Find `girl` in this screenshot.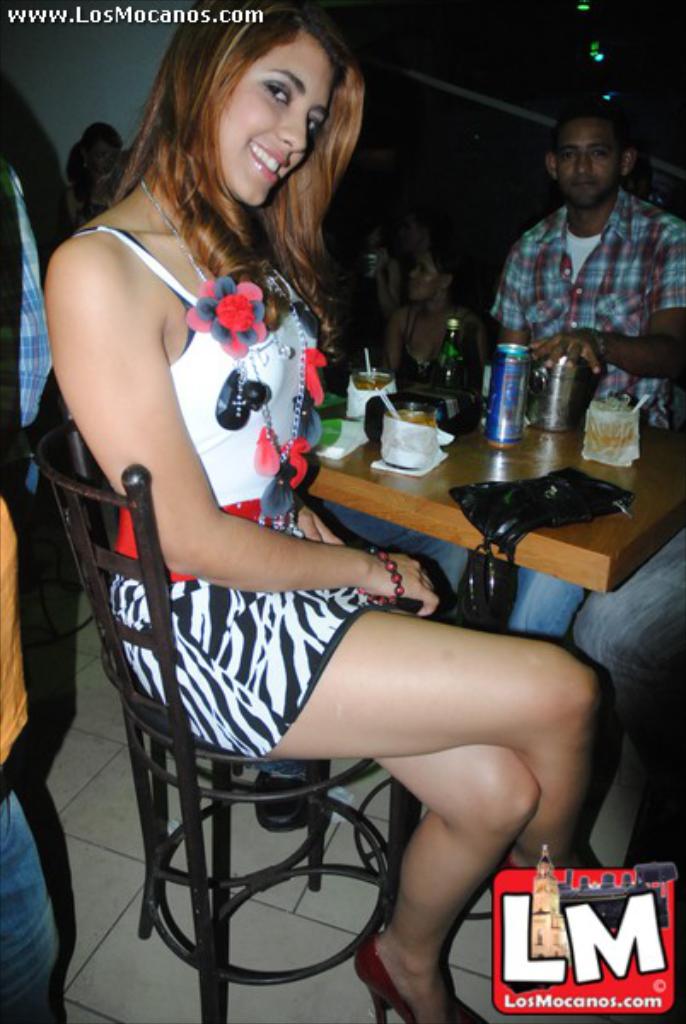
The bounding box for `girl` is box=[386, 213, 440, 292].
